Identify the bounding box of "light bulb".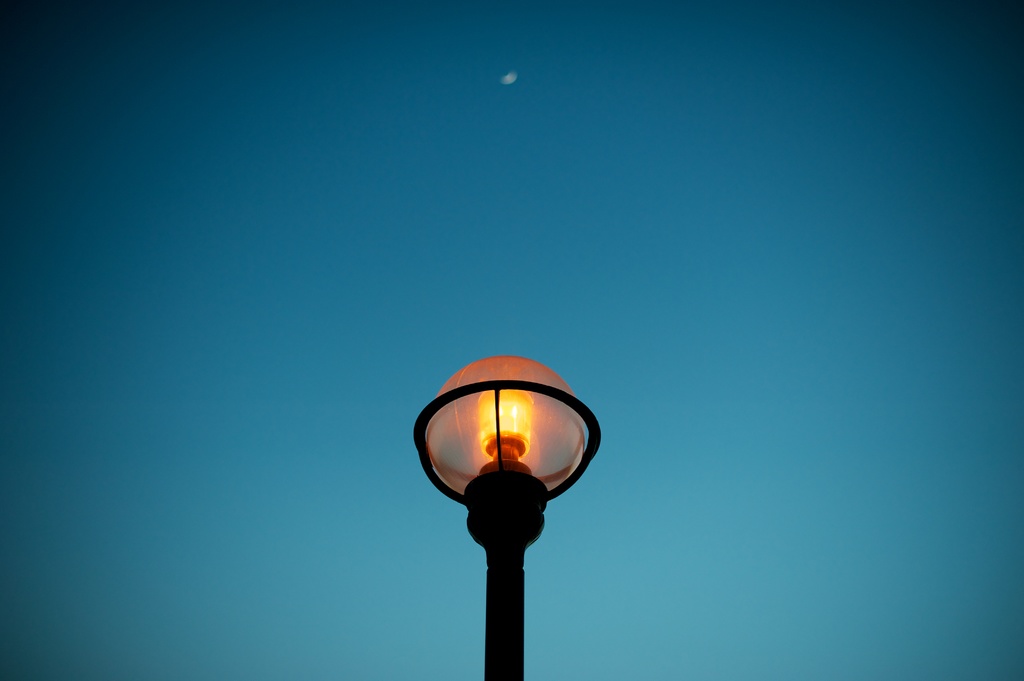
bbox=(479, 389, 537, 460).
